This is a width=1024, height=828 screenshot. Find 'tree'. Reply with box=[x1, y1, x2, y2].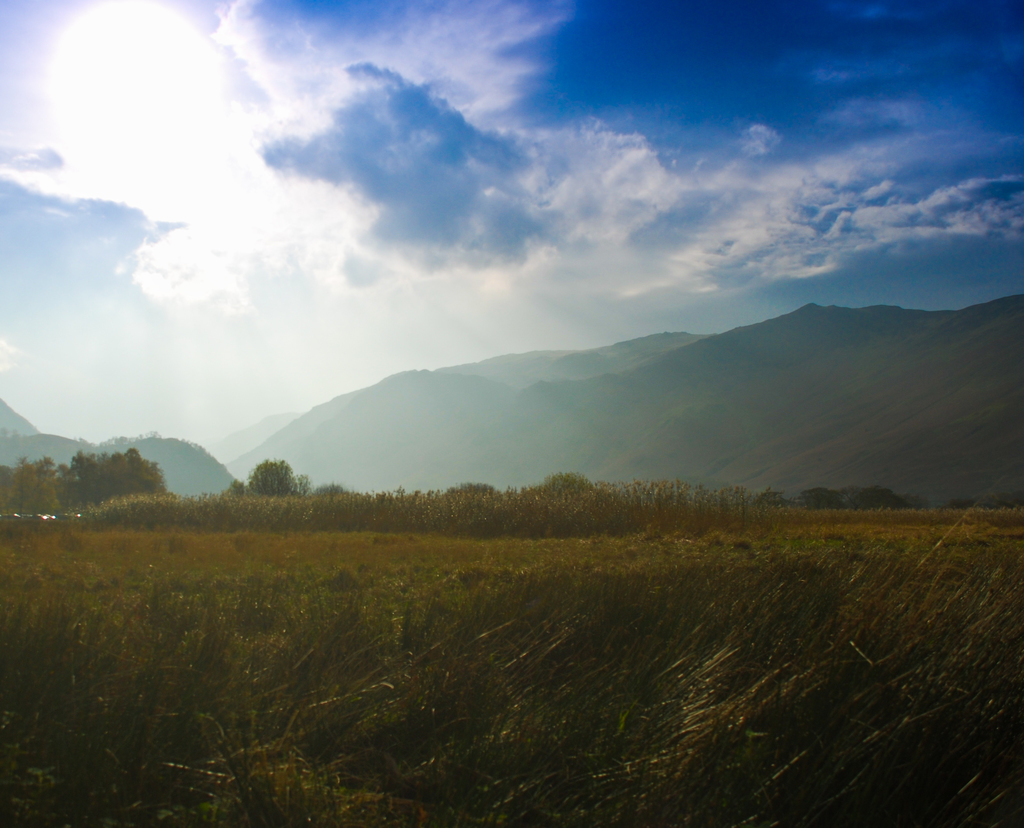
box=[844, 482, 906, 513].
